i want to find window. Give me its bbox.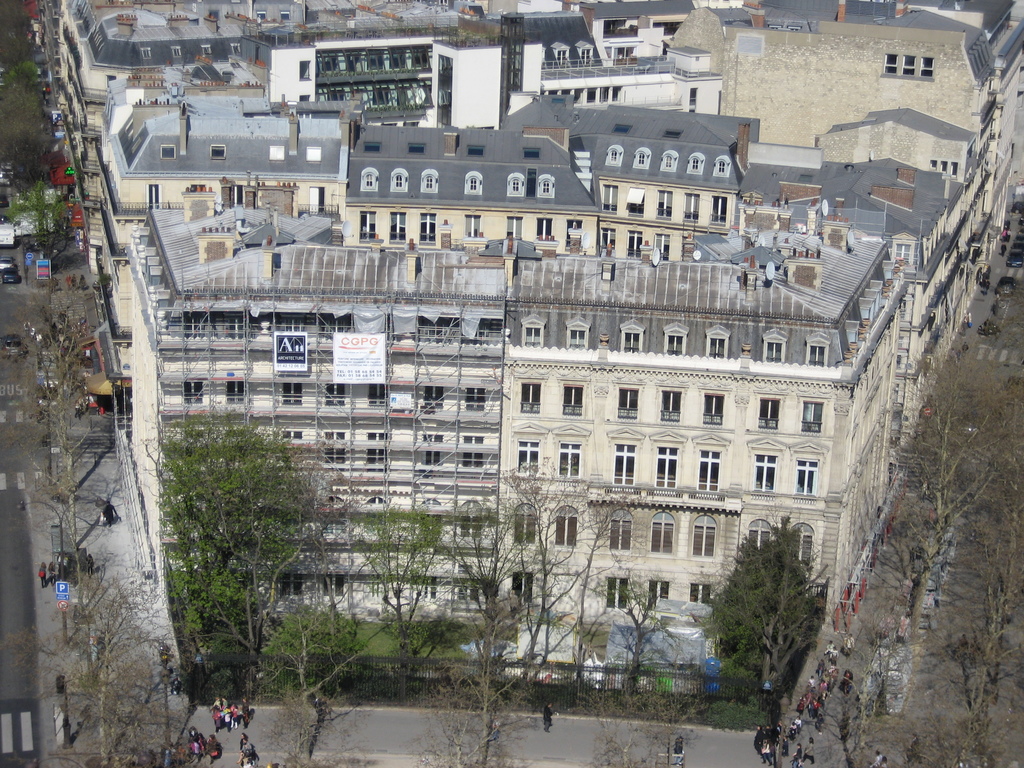
l=612, t=572, r=628, b=609.
